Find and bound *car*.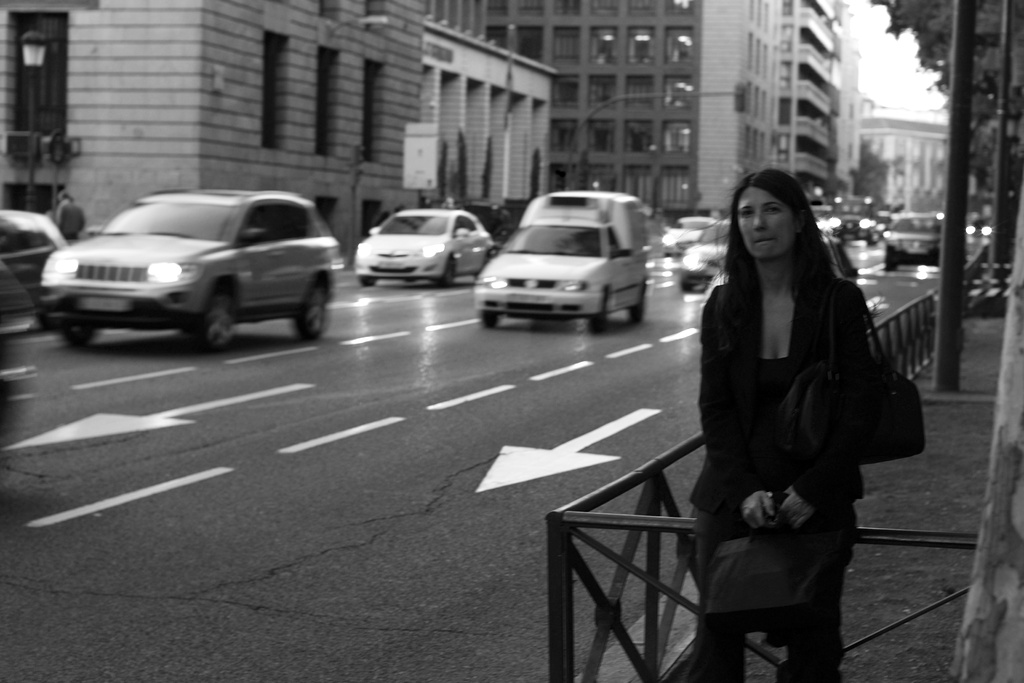
Bound: rect(826, 195, 876, 249).
